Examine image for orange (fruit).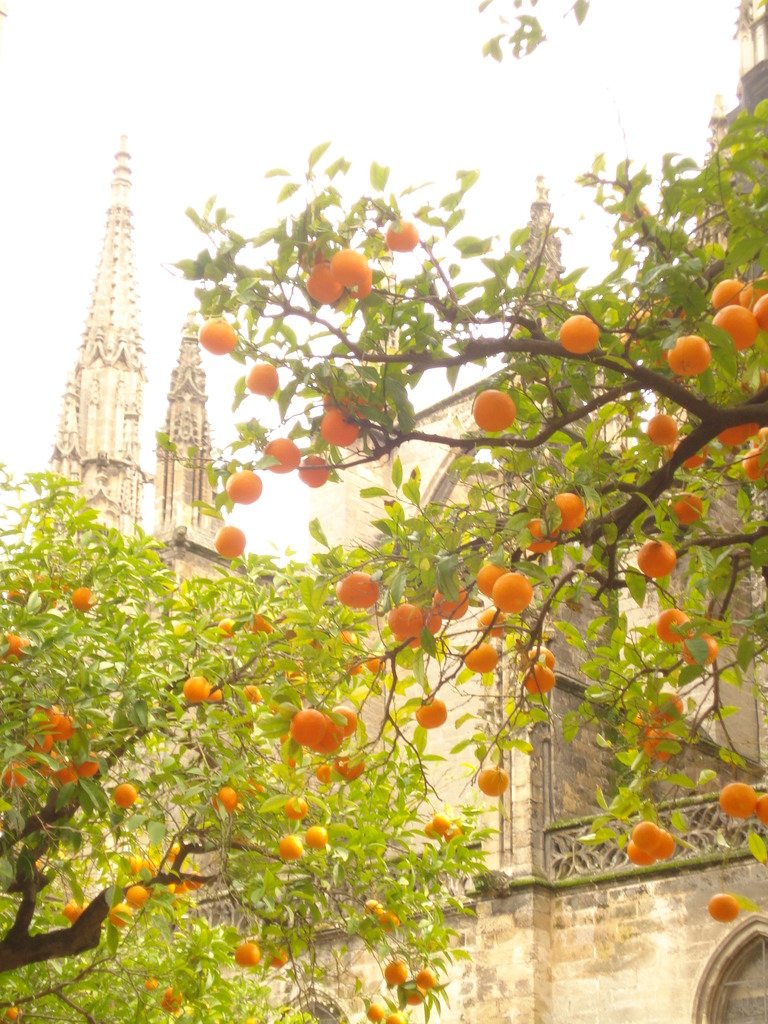
Examination result: {"left": 269, "top": 442, "right": 296, "bottom": 477}.
